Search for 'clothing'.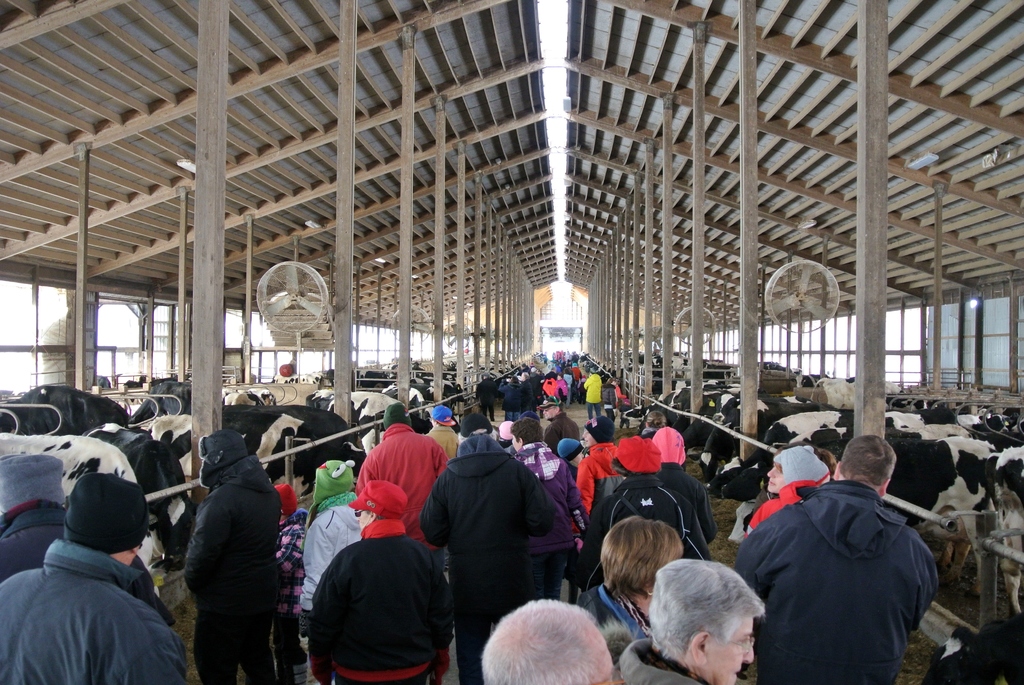
Found at Rect(639, 626, 698, 684).
